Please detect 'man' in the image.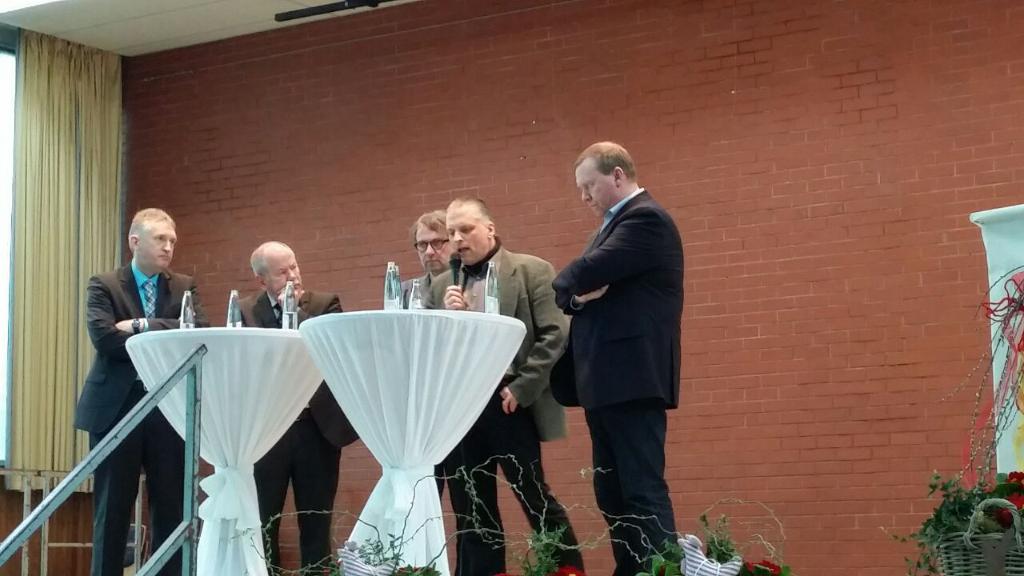
box(420, 195, 582, 575).
